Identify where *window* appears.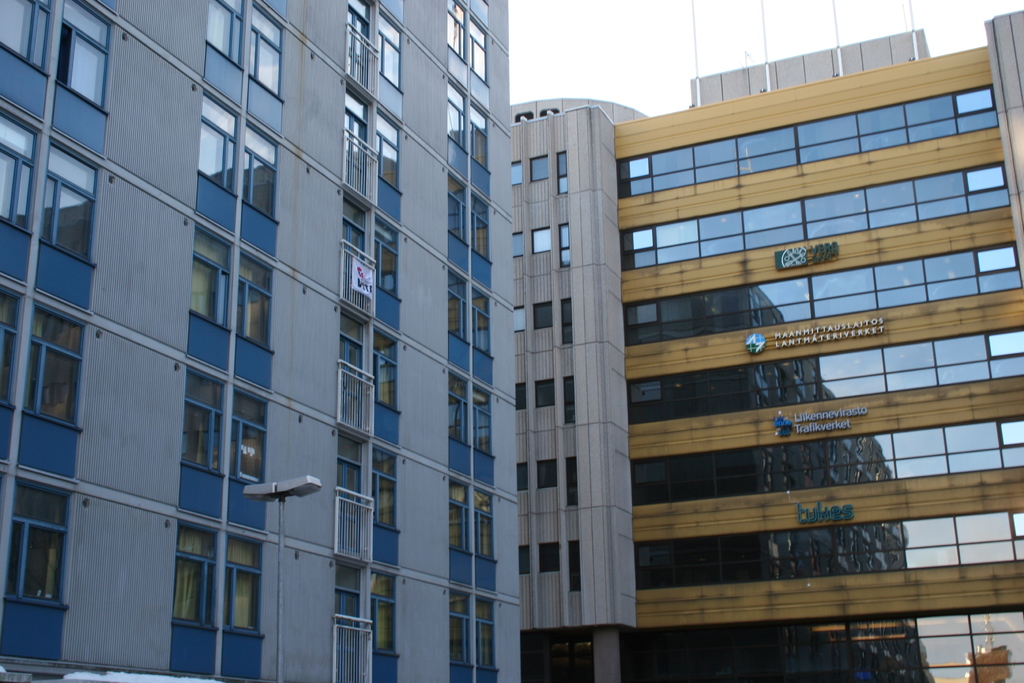
Appears at box=[513, 385, 527, 410].
